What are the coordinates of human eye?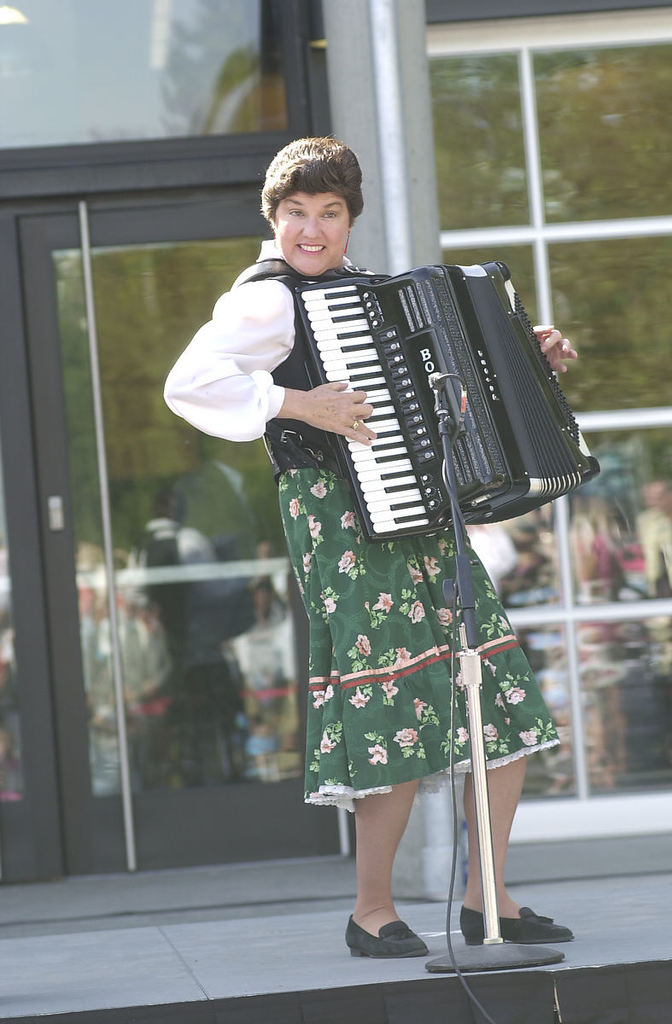
locate(321, 205, 341, 226).
